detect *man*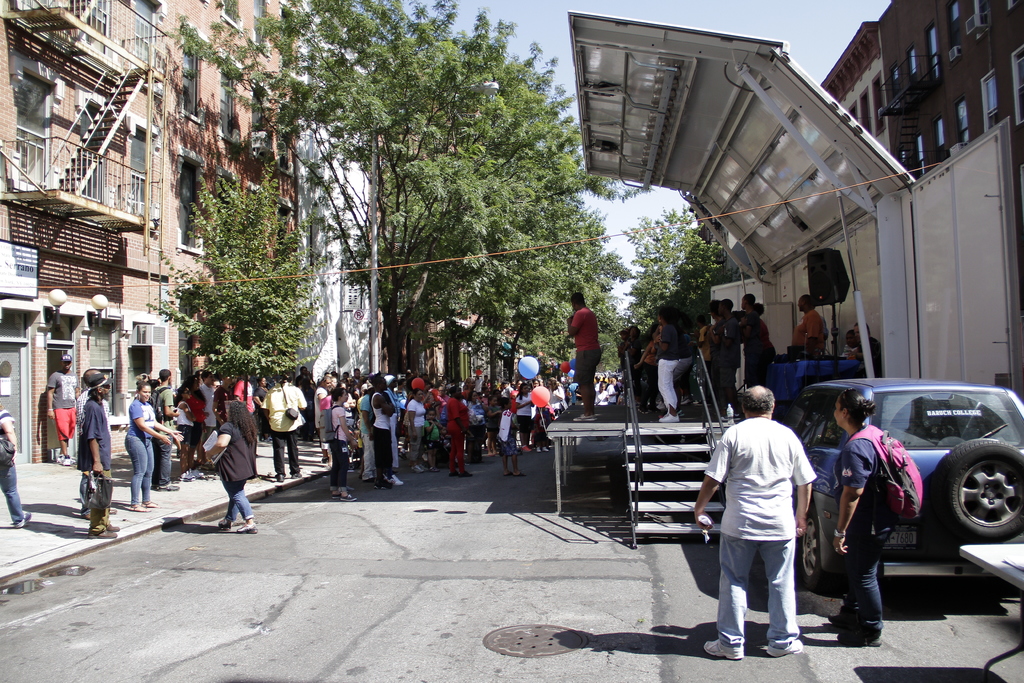
198,367,216,468
